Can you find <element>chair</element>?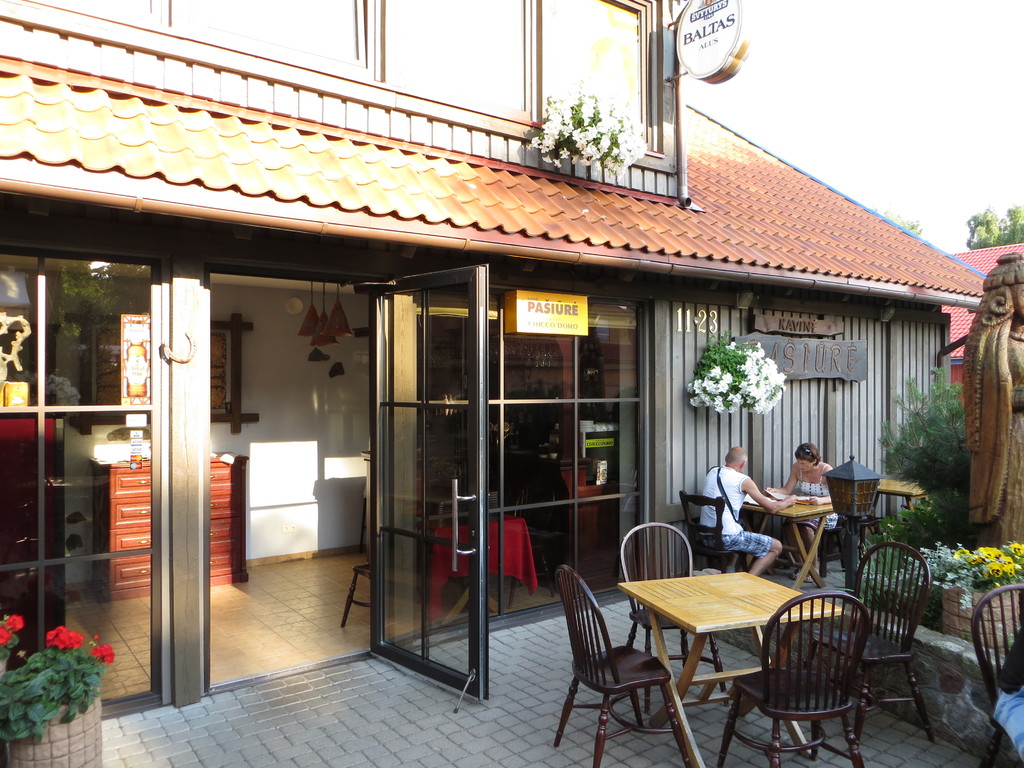
Yes, bounding box: BBox(816, 518, 848, 579).
